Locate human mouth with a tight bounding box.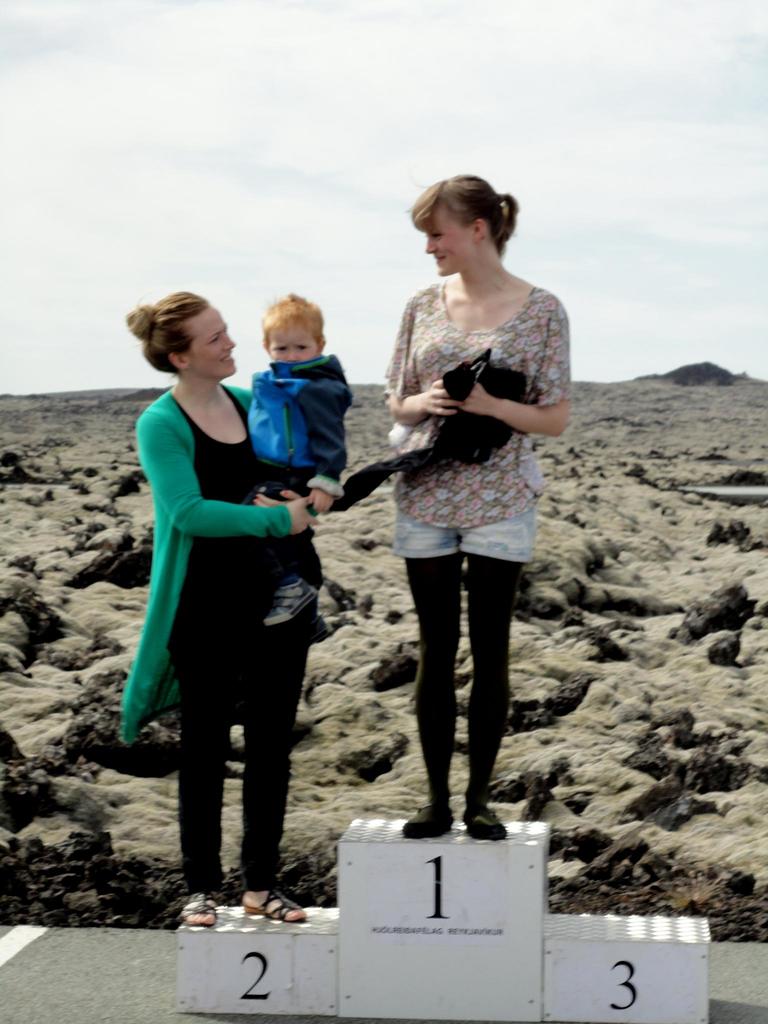
BBox(433, 251, 451, 265).
